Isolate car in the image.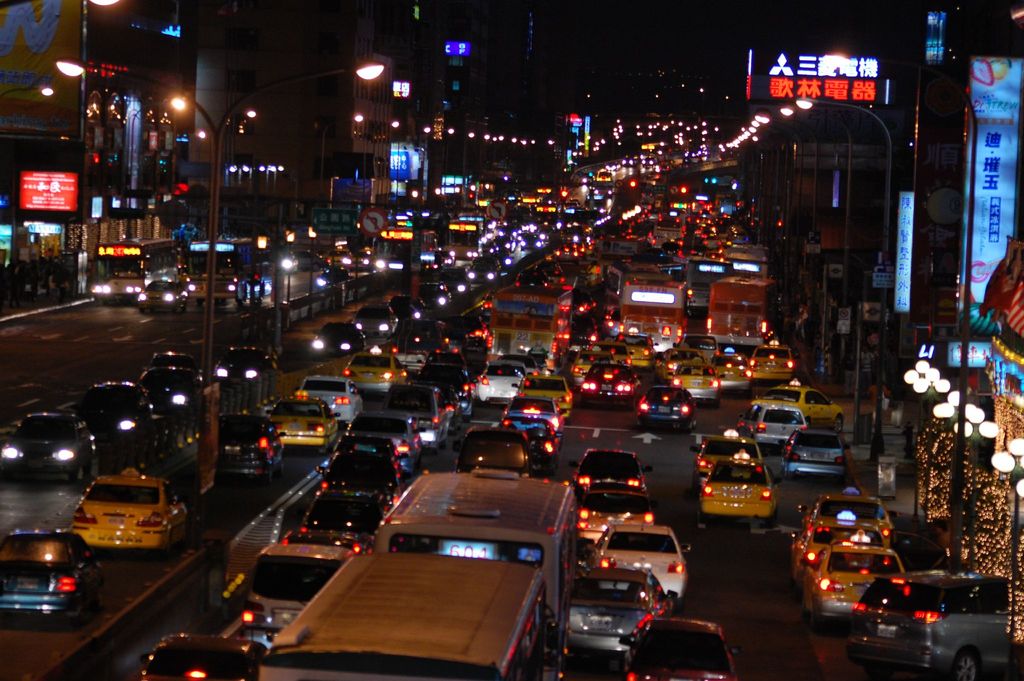
Isolated region: (x1=800, y1=488, x2=896, y2=548).
